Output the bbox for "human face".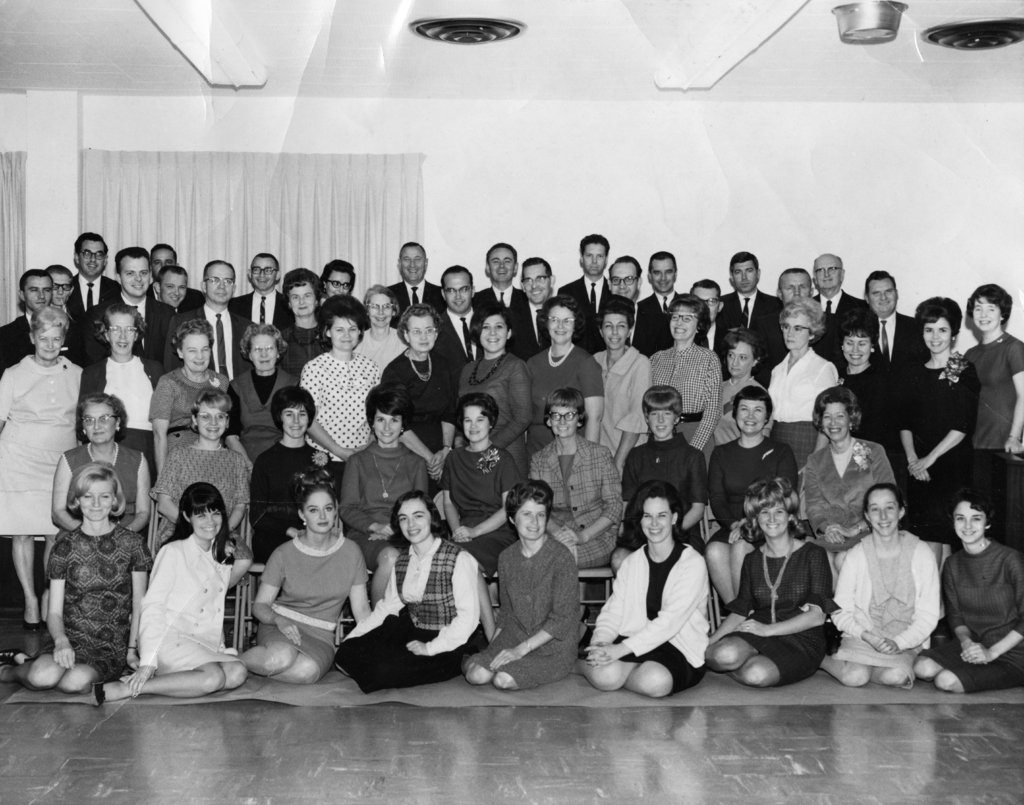
[400, 498, 430, 541].
